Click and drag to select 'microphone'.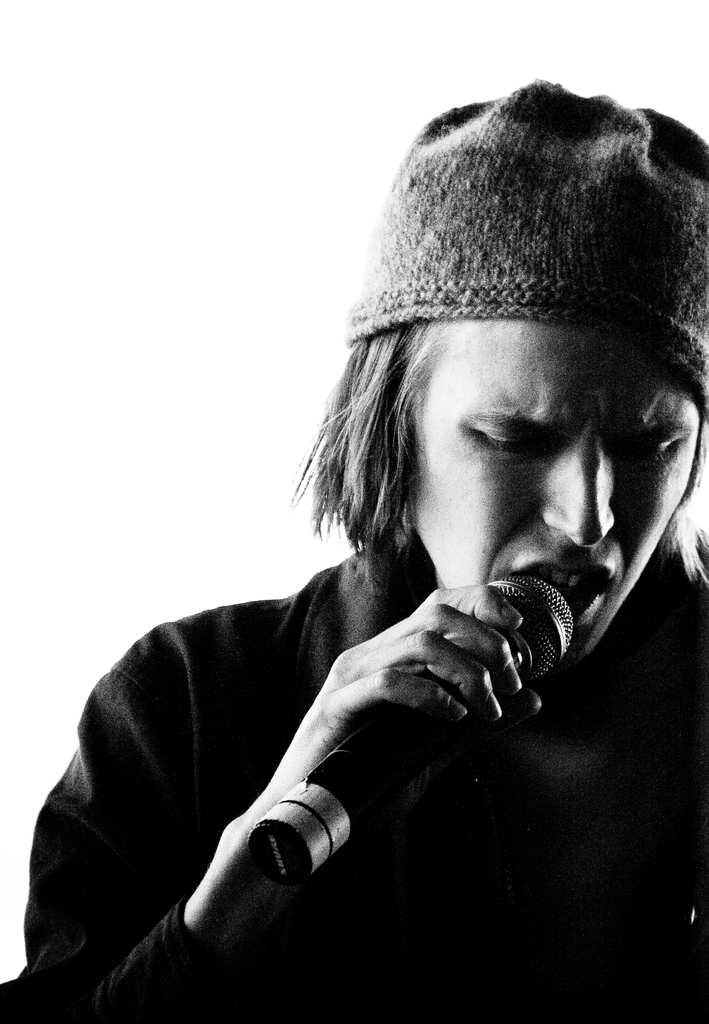
Selection: box(241, 577, 579, 885).
